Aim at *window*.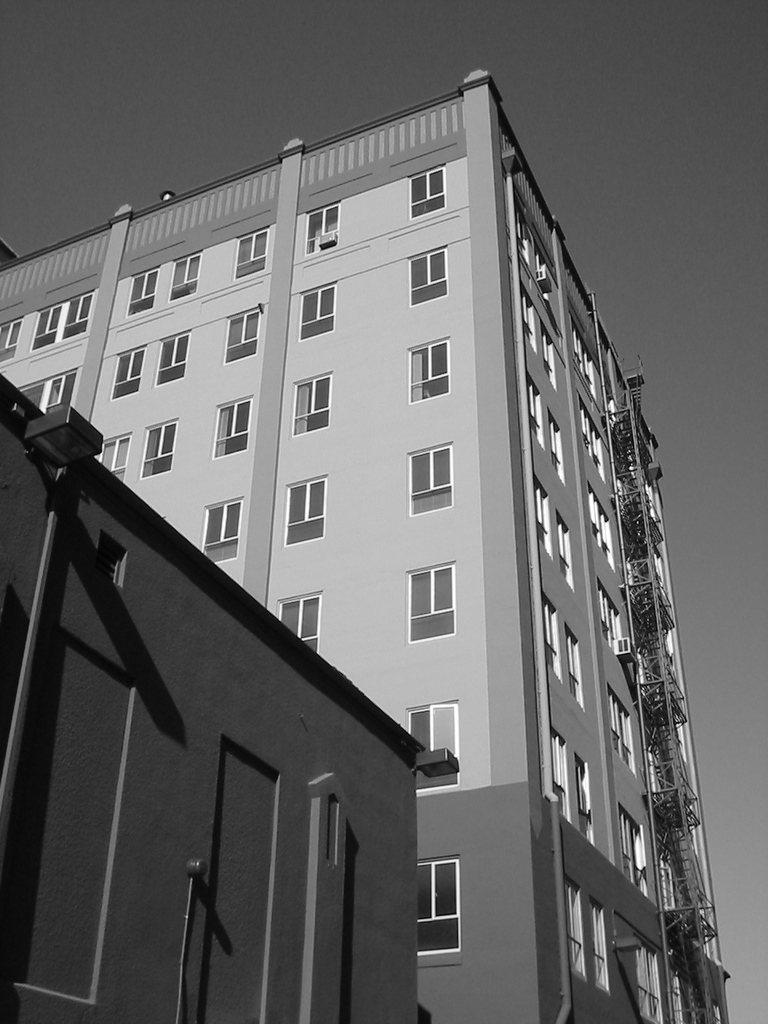
Aimed at box(158, 326, 187, 383).
